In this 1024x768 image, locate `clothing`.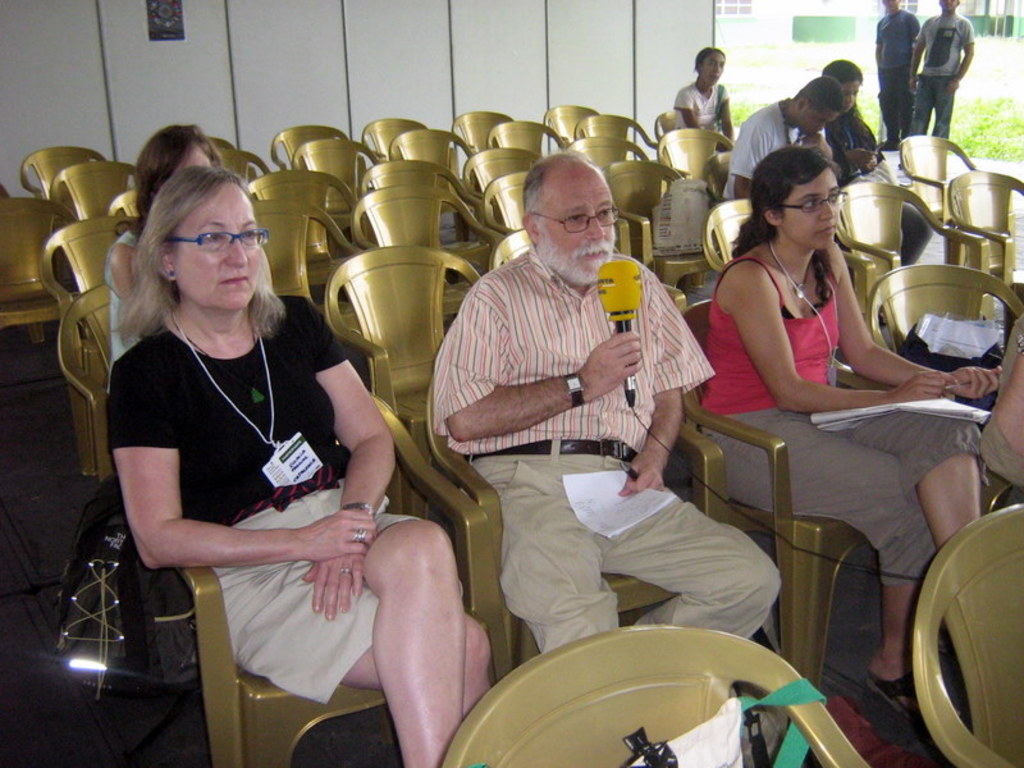
Bounding box: 716:96:813:205.
